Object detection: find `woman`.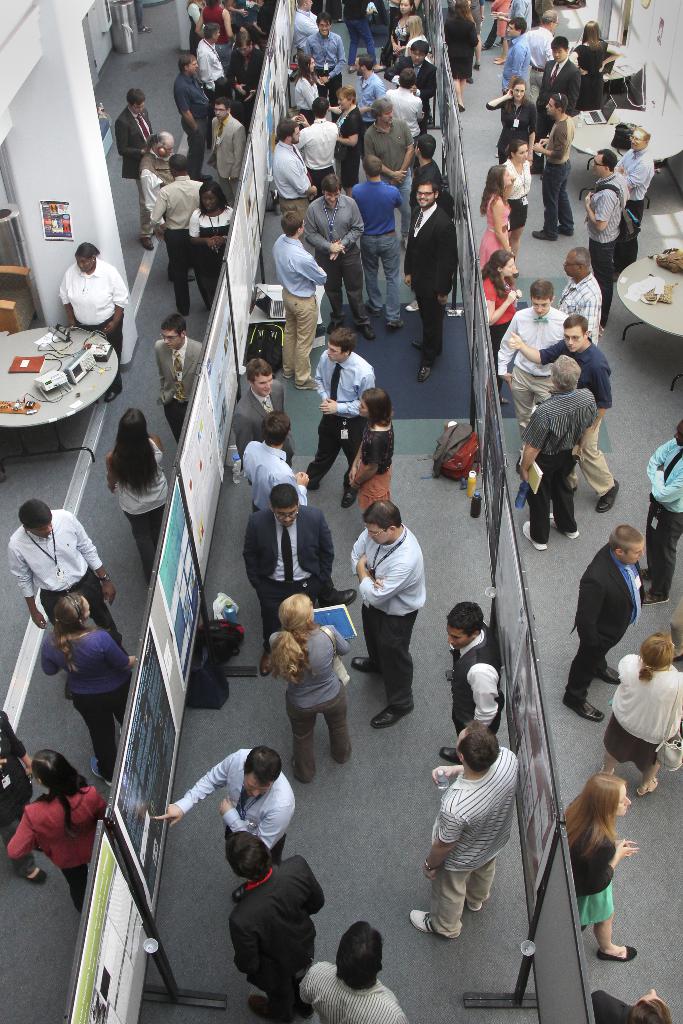
<region>190, 184, 236, 298</region>.
